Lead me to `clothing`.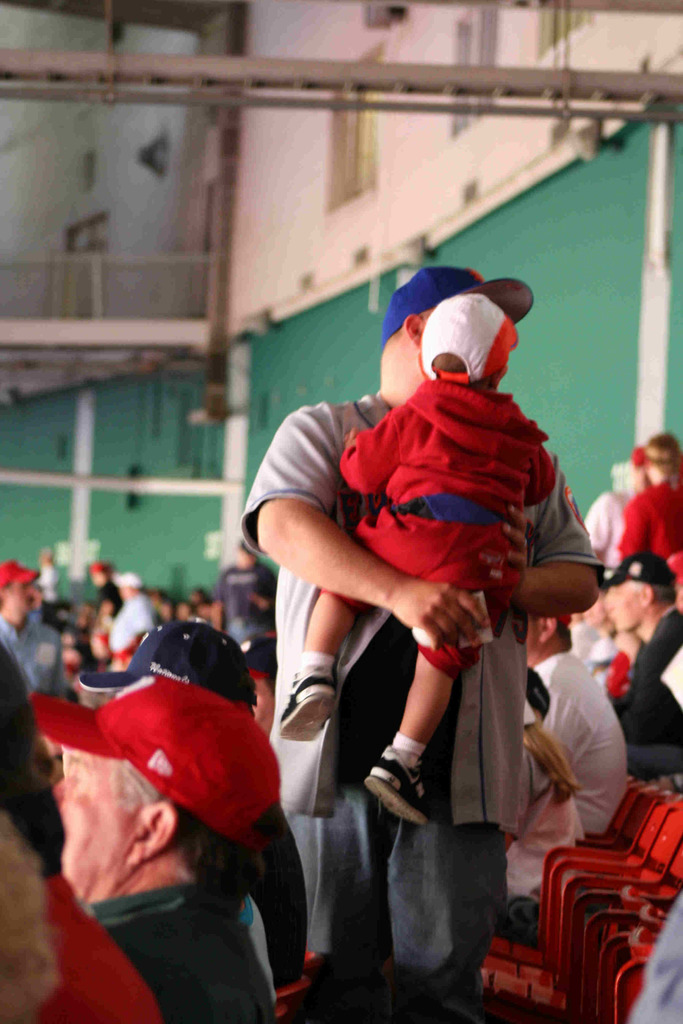
Lead to box=[79, 892, 277, 1020].
